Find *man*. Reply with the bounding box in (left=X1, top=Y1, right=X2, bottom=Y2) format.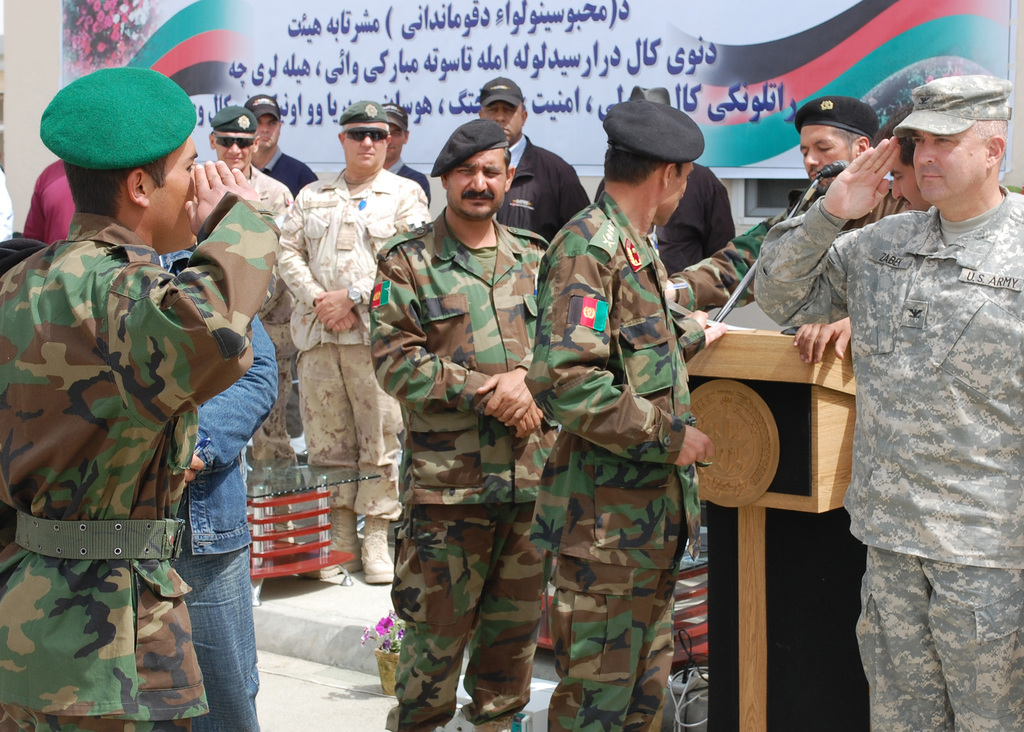
(left=664, top=97, right=907, bottom=315).
